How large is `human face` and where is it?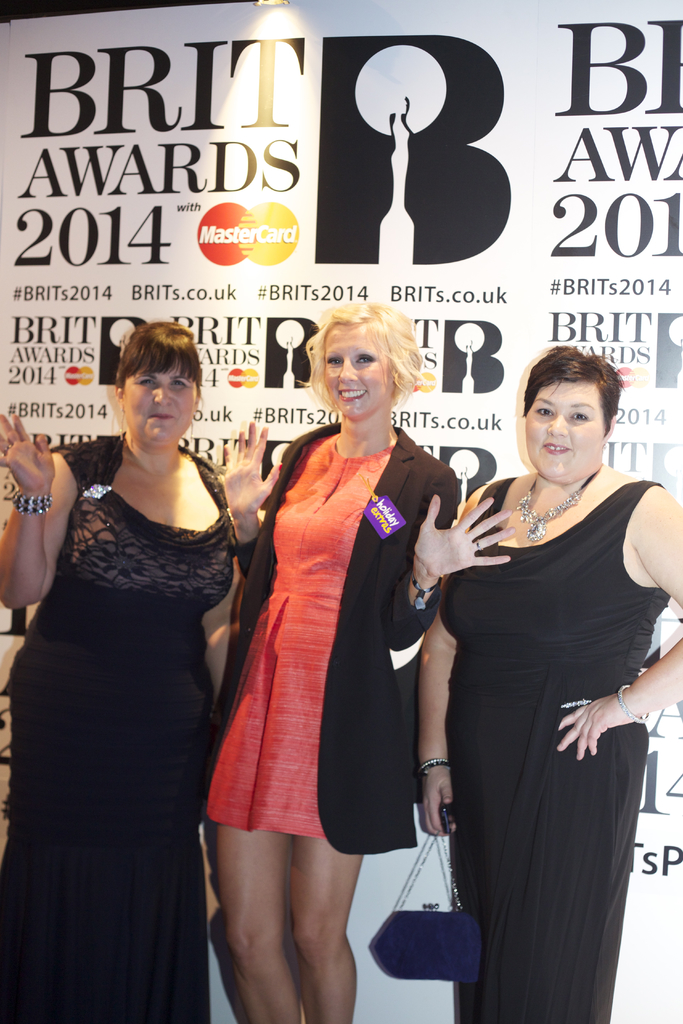
Bounding box: l=531, t=379, r=602, b=491.
